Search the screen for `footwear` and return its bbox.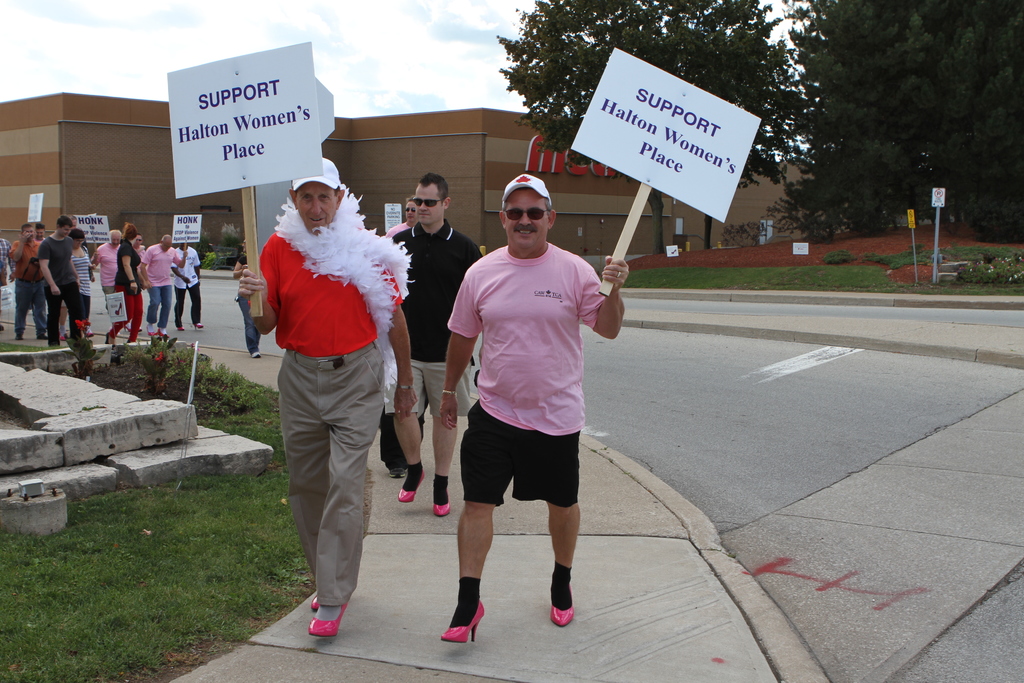
Found: (x1=442, y1=604, x2=484, y2=647).
